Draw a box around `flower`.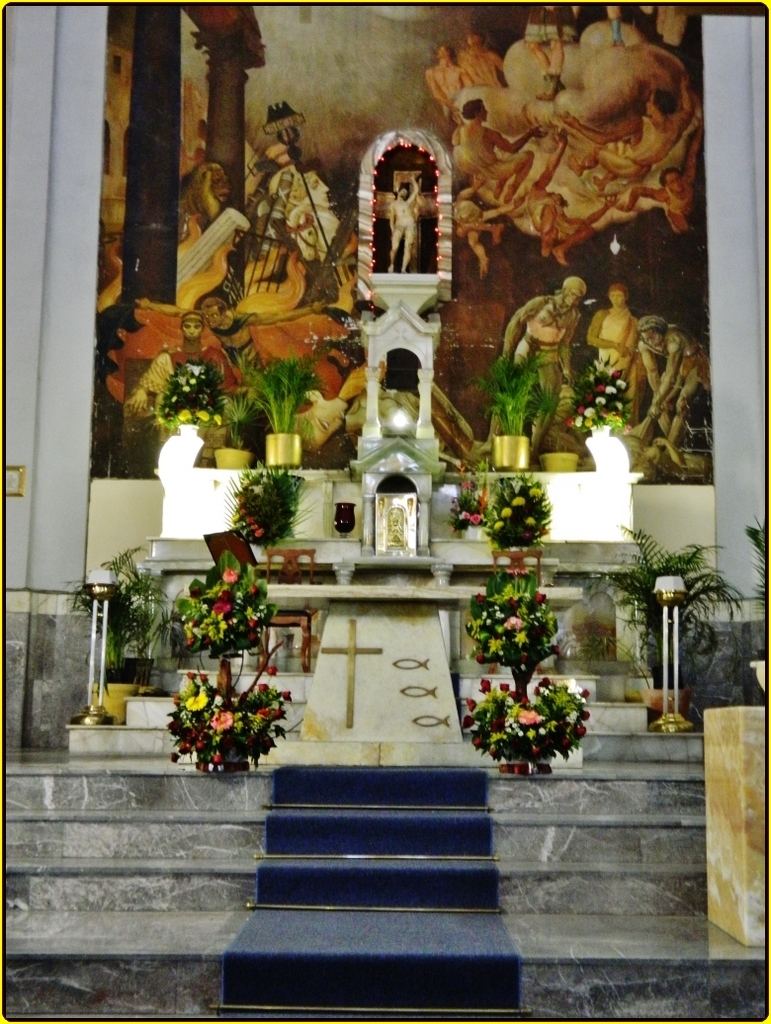
[left=520, top=710, right=542, bottom=724].
